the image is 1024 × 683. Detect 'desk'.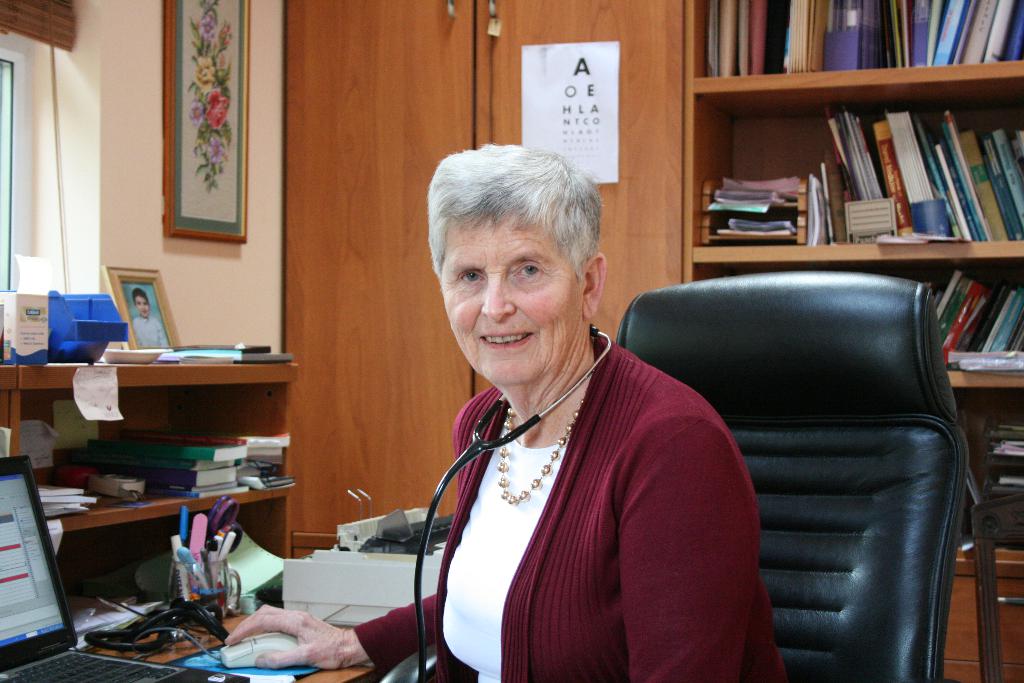
Detection: detection(0, 589, 438, 682).
